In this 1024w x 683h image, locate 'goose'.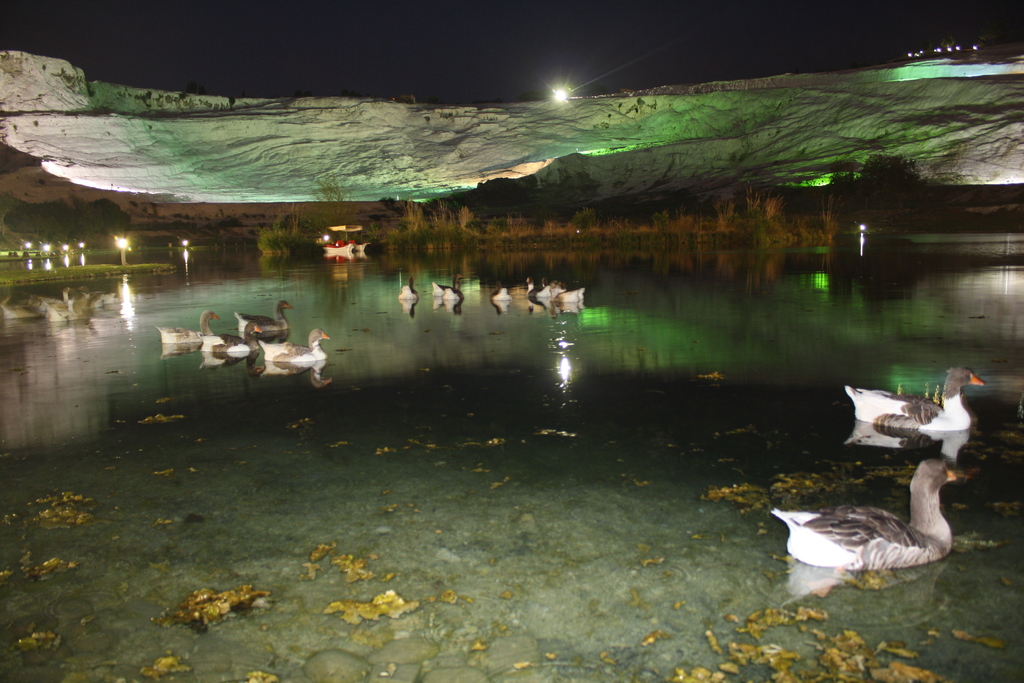
Bounding box: detection(155, 309, 216, 345).
